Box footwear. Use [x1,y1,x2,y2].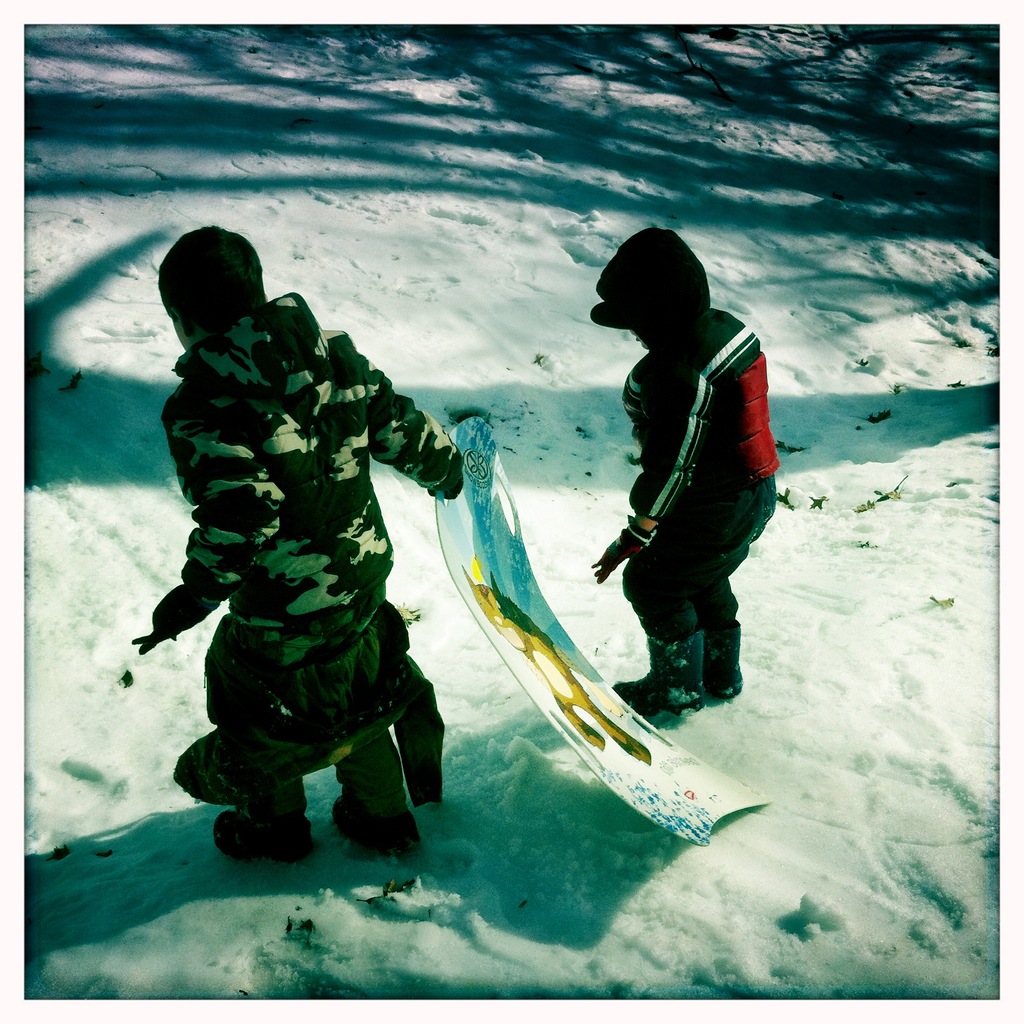
[333,798,415,856].
